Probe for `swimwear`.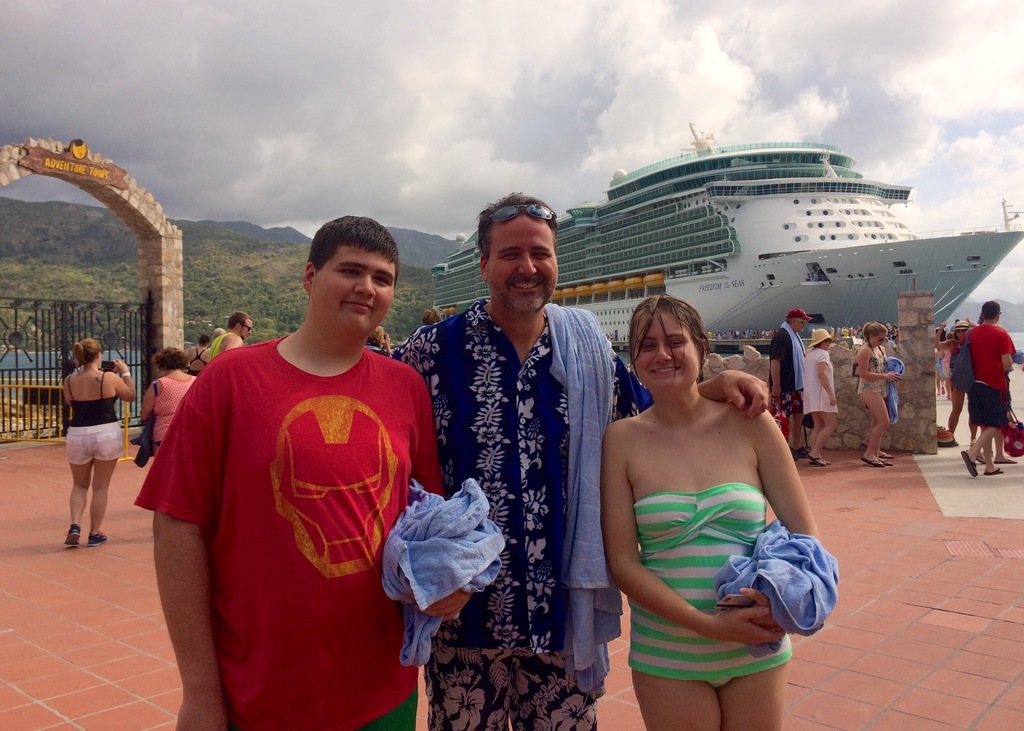
Probe result: 619:485:803:686.
